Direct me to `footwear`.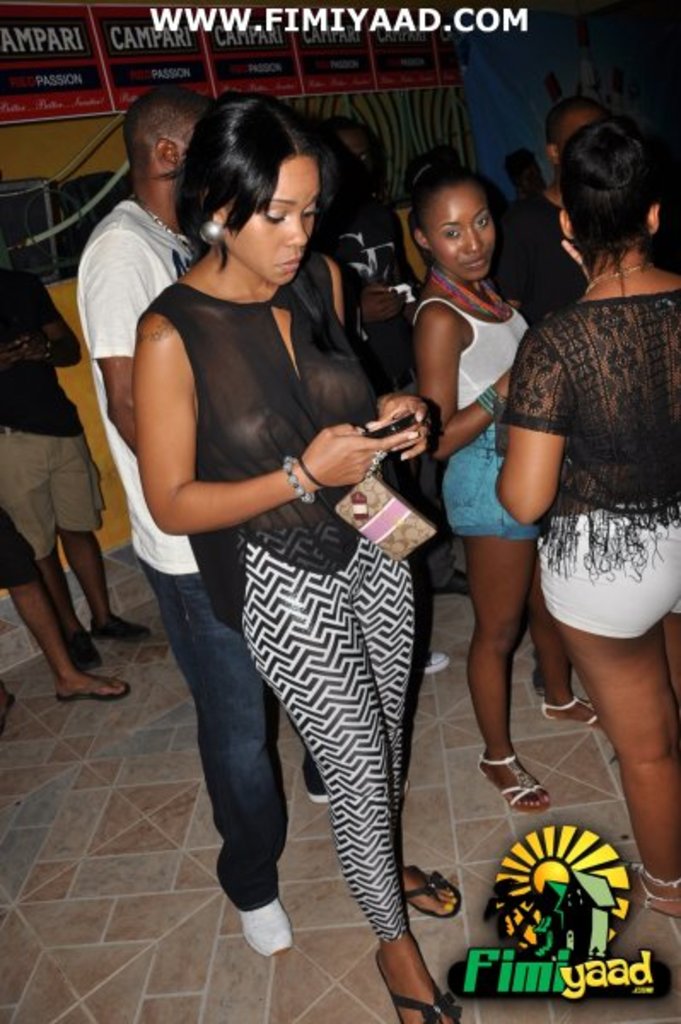
Direction: 65,631,97,669.
